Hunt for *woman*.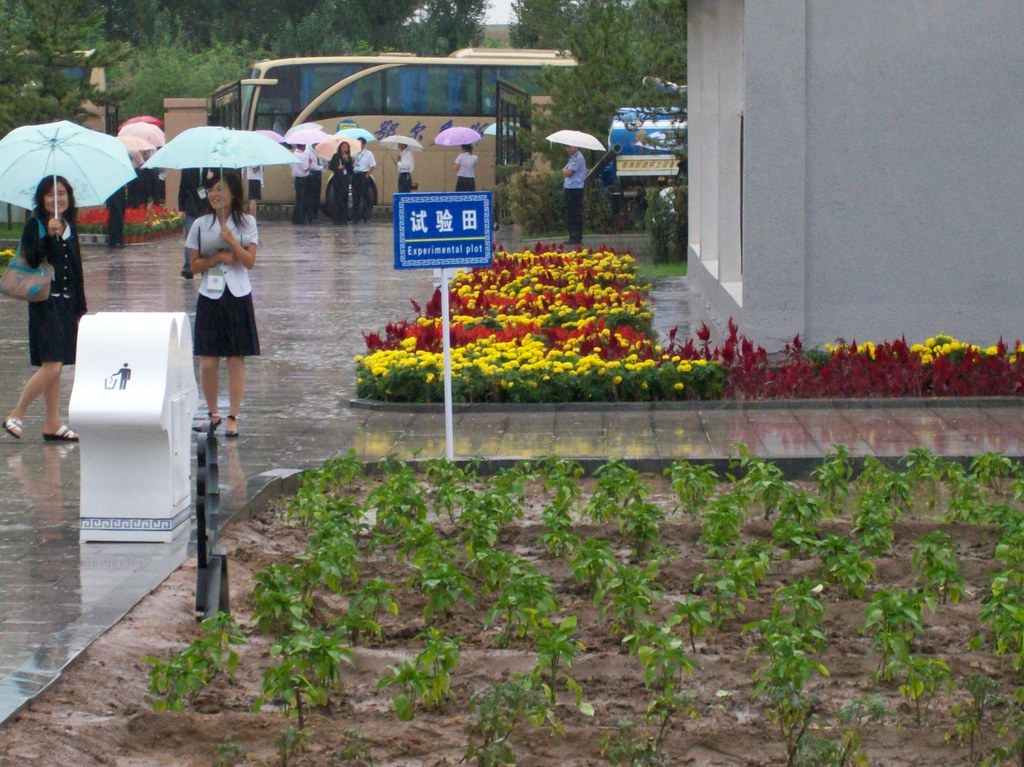
Hunted down at [2,173,85,439].
